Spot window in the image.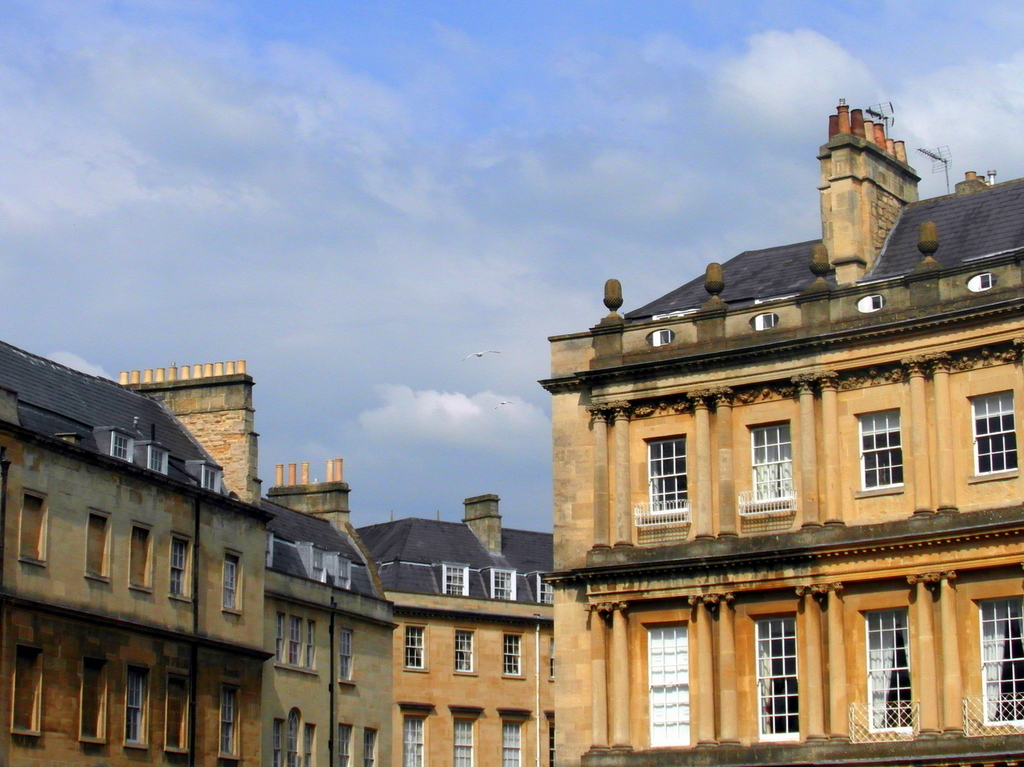
window found at box=[644, 433, 682, 506].
